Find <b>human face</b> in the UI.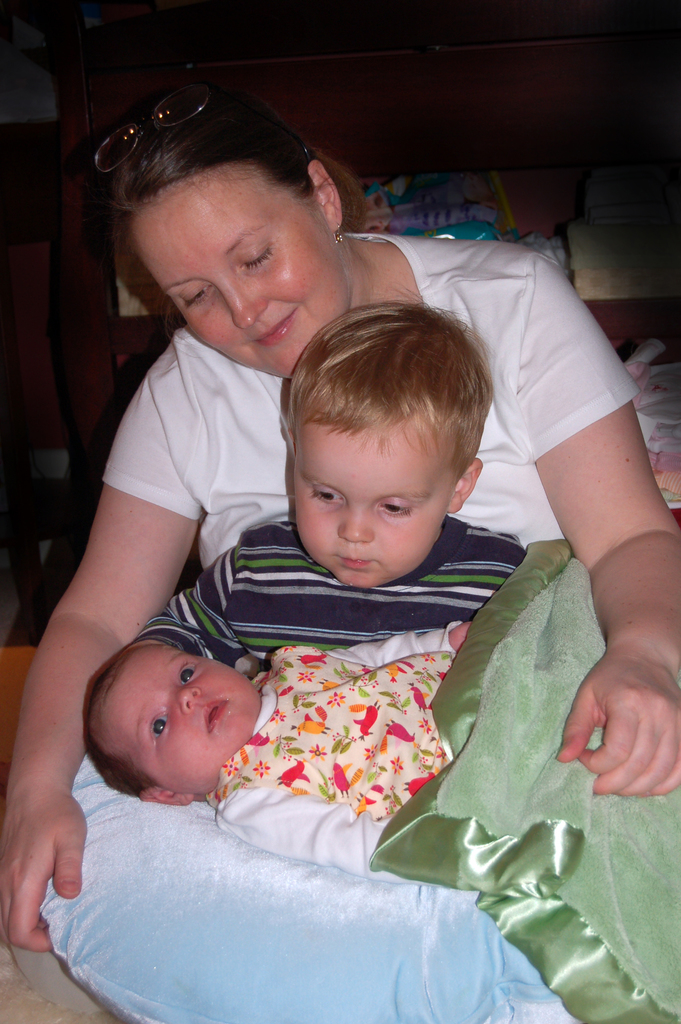
UI element at [left=294, top=422, right=454, bottom=592].
